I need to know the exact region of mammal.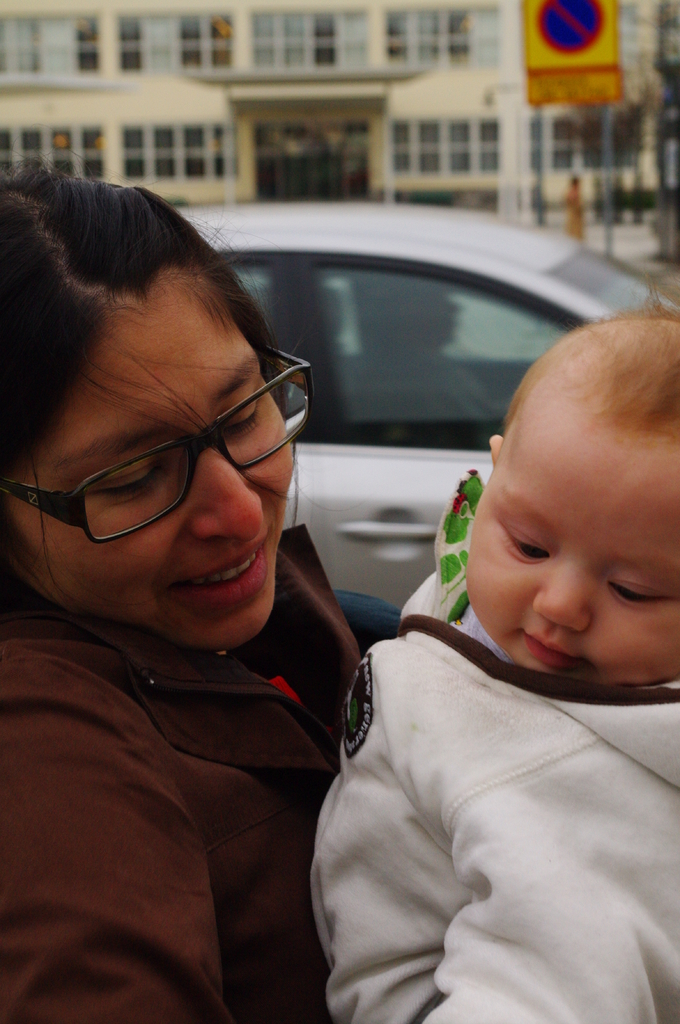
Region: pyautogui.locateOnScreen(0, 163, 360, 1023).
